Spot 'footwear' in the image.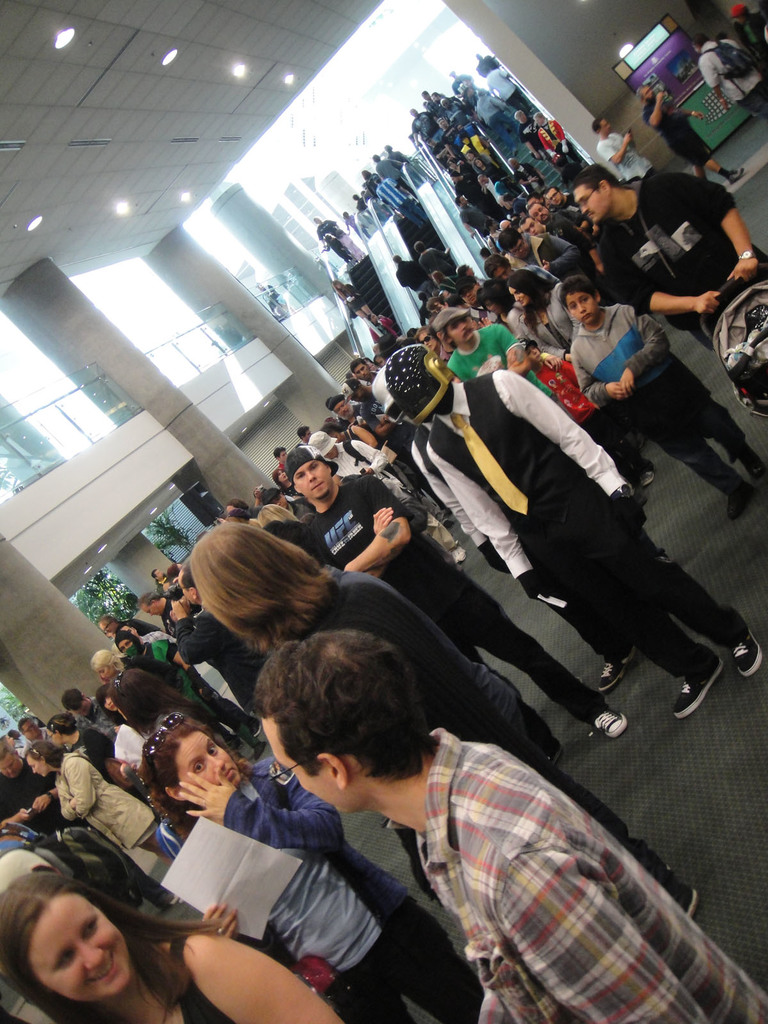
'footwear' found at left=748, top=461, right=762, bottom=470.
